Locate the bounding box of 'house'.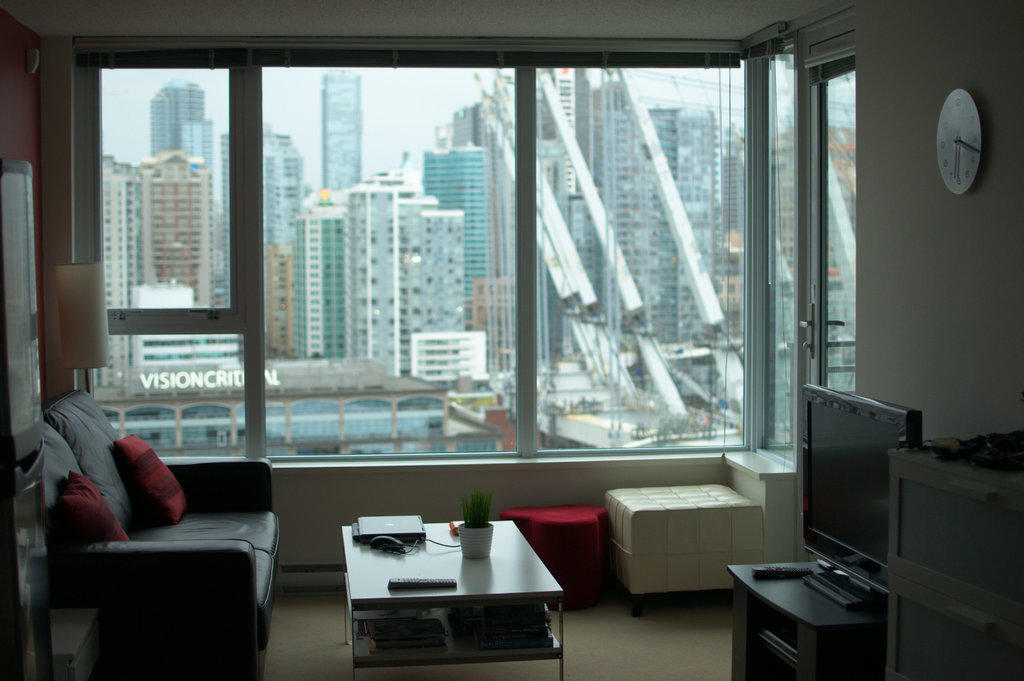
Bounding box: region(0, 1, 1023, 680).
